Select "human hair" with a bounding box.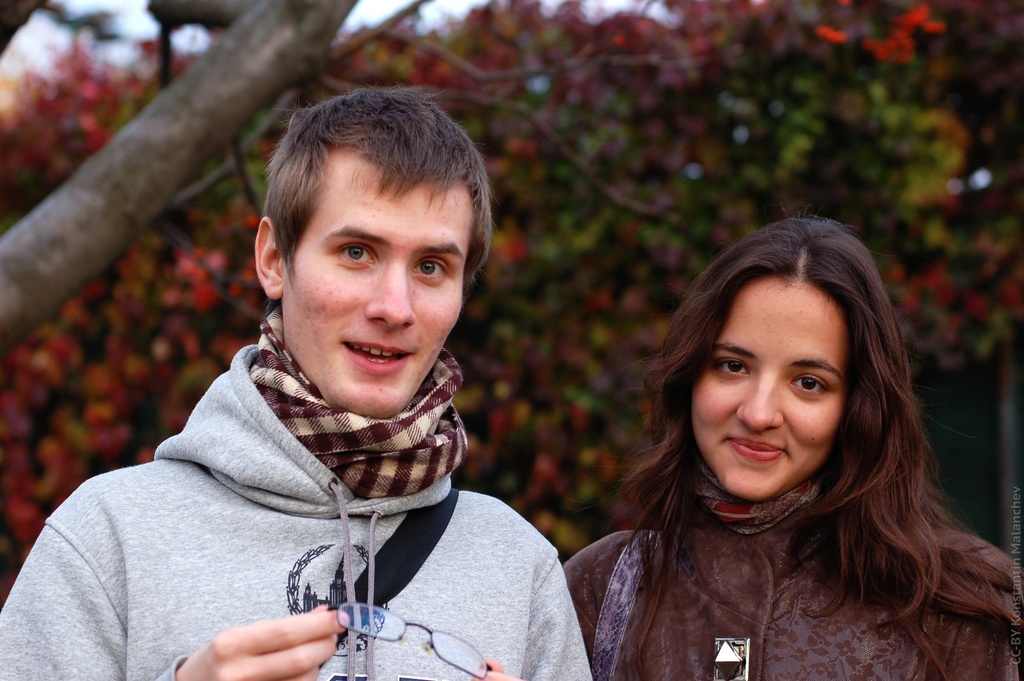
[left=609, top=222, right=1001, bottom=668].
